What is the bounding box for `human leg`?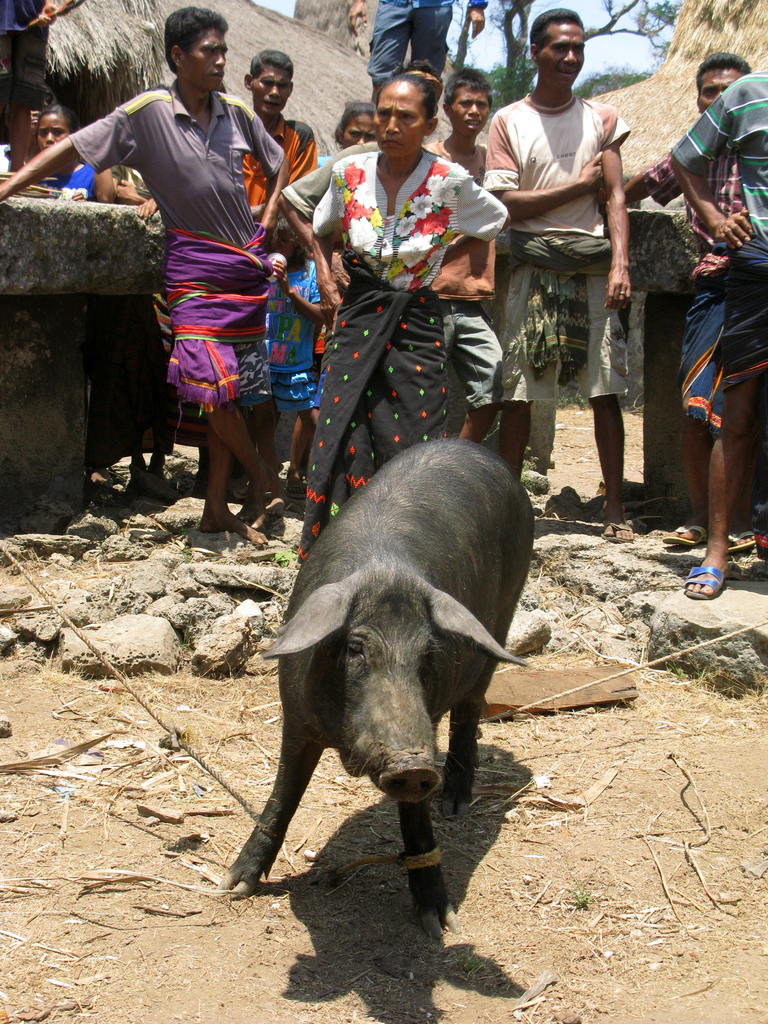
select_region(590, 398, 625, 522).
